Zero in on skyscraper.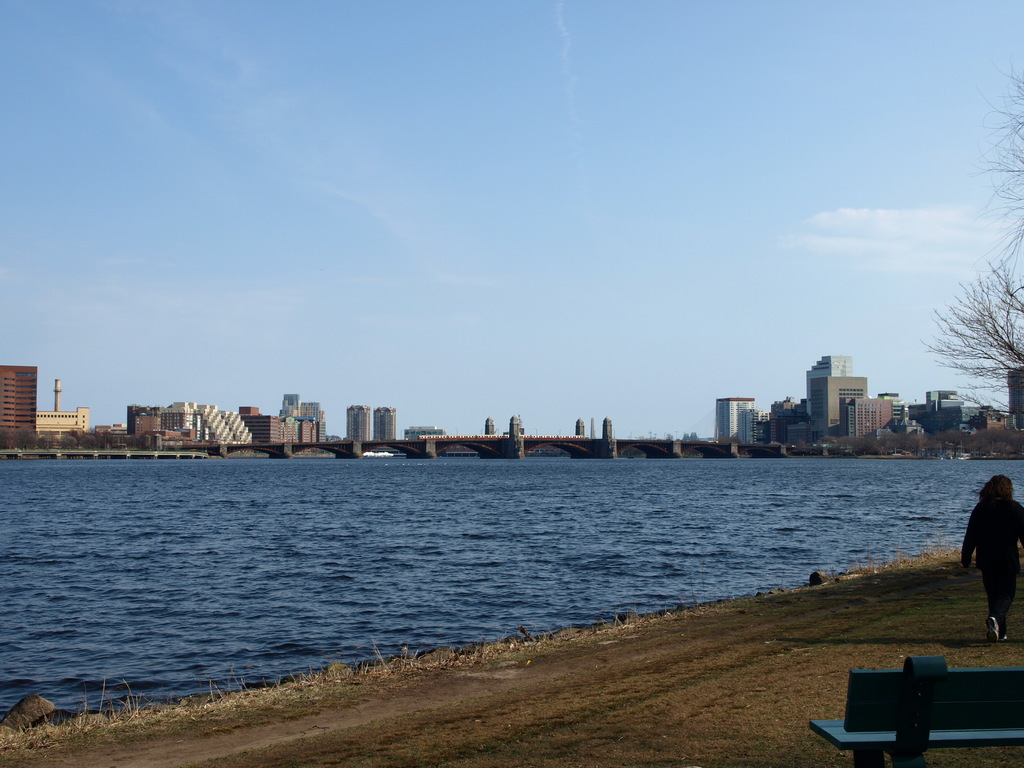
Zeroed in: crop(341, 399, 379, 445).
